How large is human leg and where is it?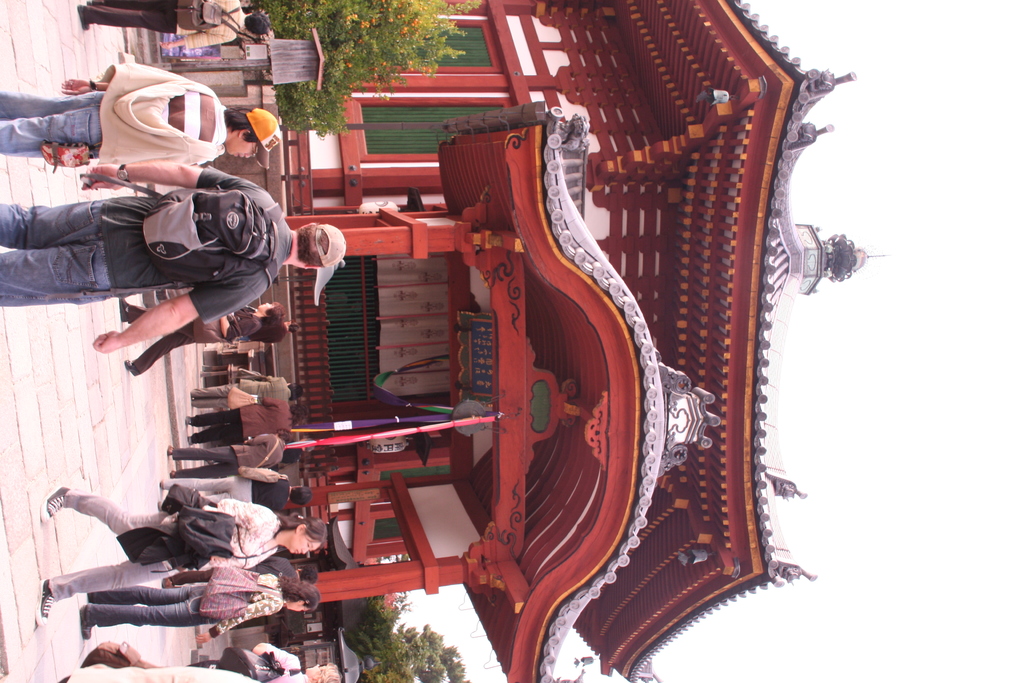
Bounding box: (left=0, top=197, right=139, bottom=250).
